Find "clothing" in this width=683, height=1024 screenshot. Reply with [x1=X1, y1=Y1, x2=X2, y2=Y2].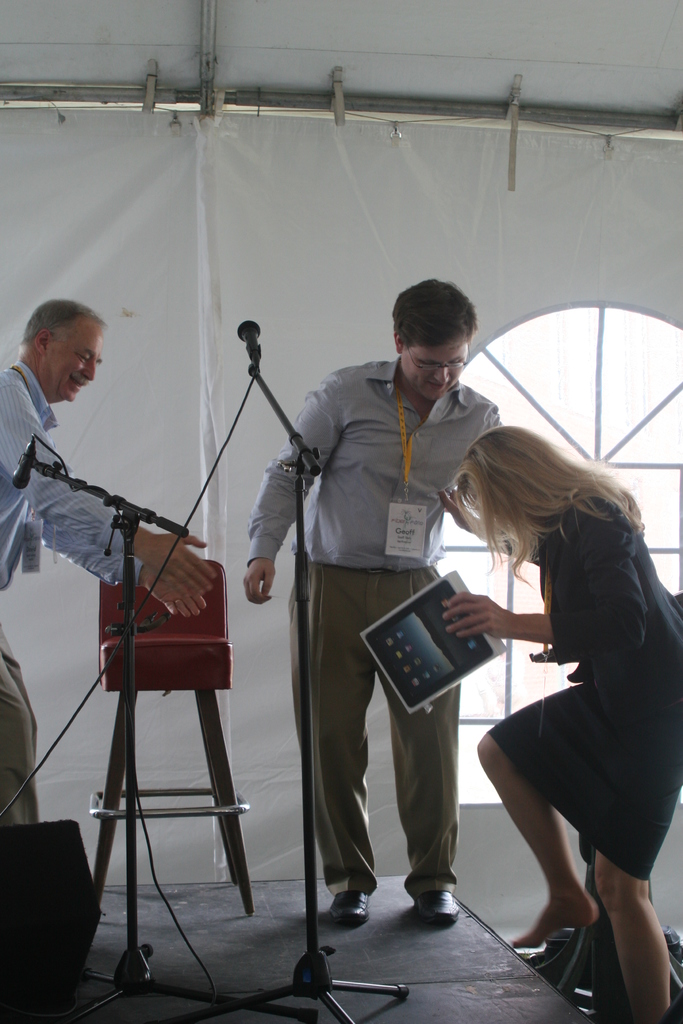
[x1=288, y1=569, x2=459, y2=896].
